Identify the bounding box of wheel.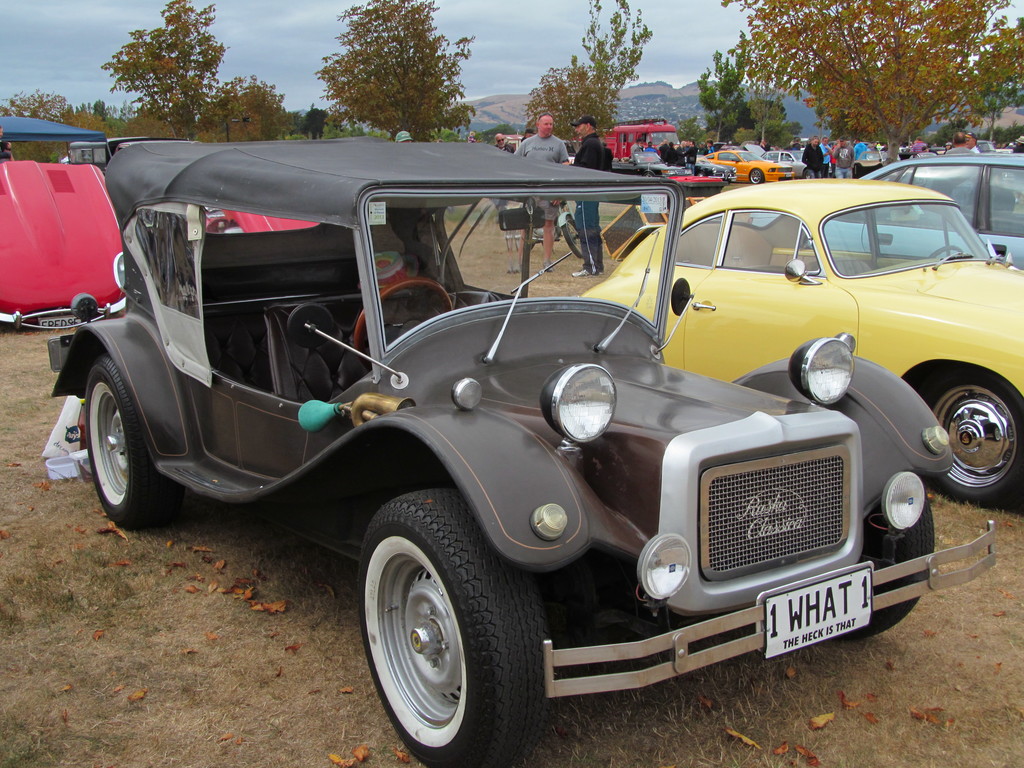
{"x1": 748, "y1": 167, "x2": 764, "y2": 186}.
